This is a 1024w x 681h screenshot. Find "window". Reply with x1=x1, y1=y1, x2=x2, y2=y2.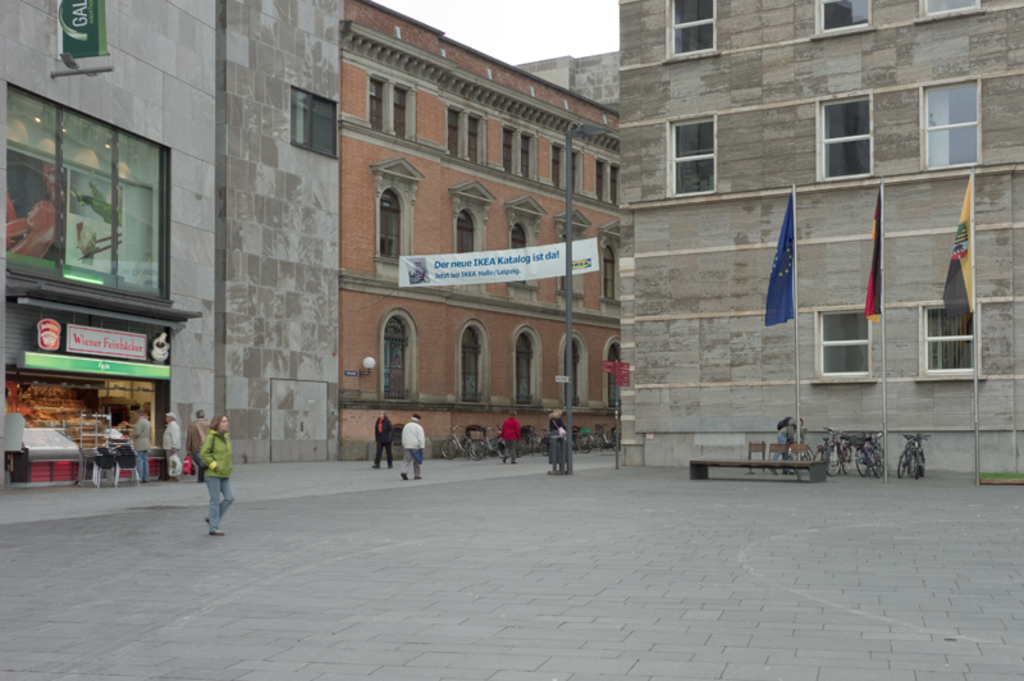
x1=553, y1=147, x2=562, y2=191.
